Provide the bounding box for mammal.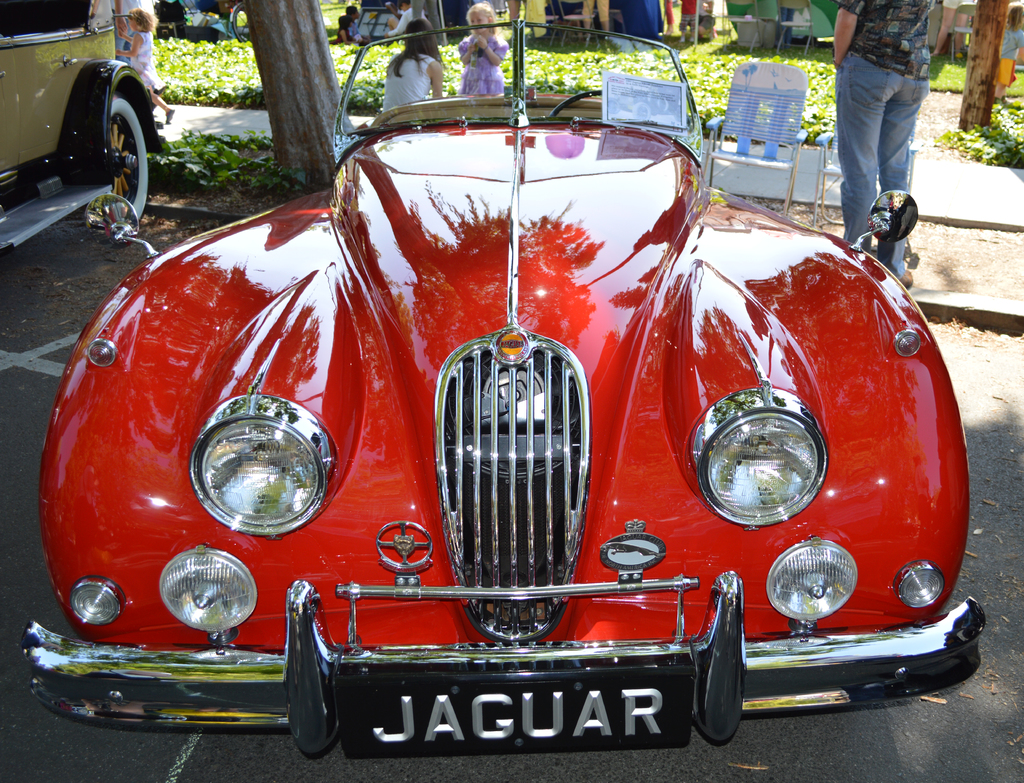
bbox=[577, 0, 607, 35].
